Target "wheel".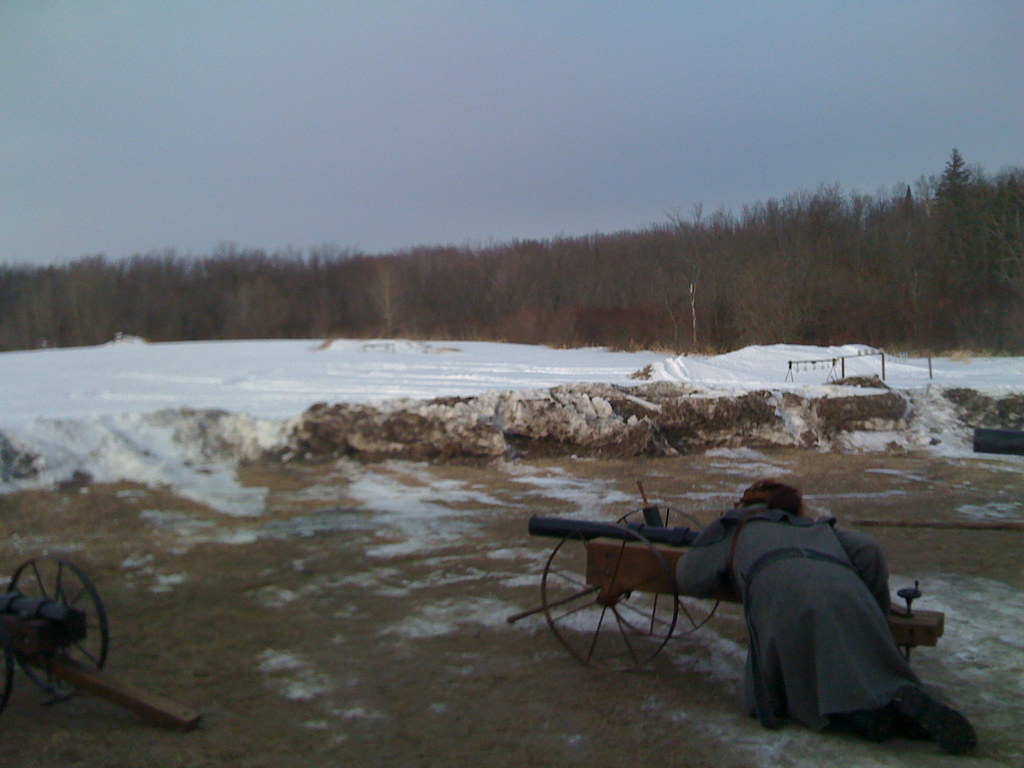
Target region: 545/529/680/673.
